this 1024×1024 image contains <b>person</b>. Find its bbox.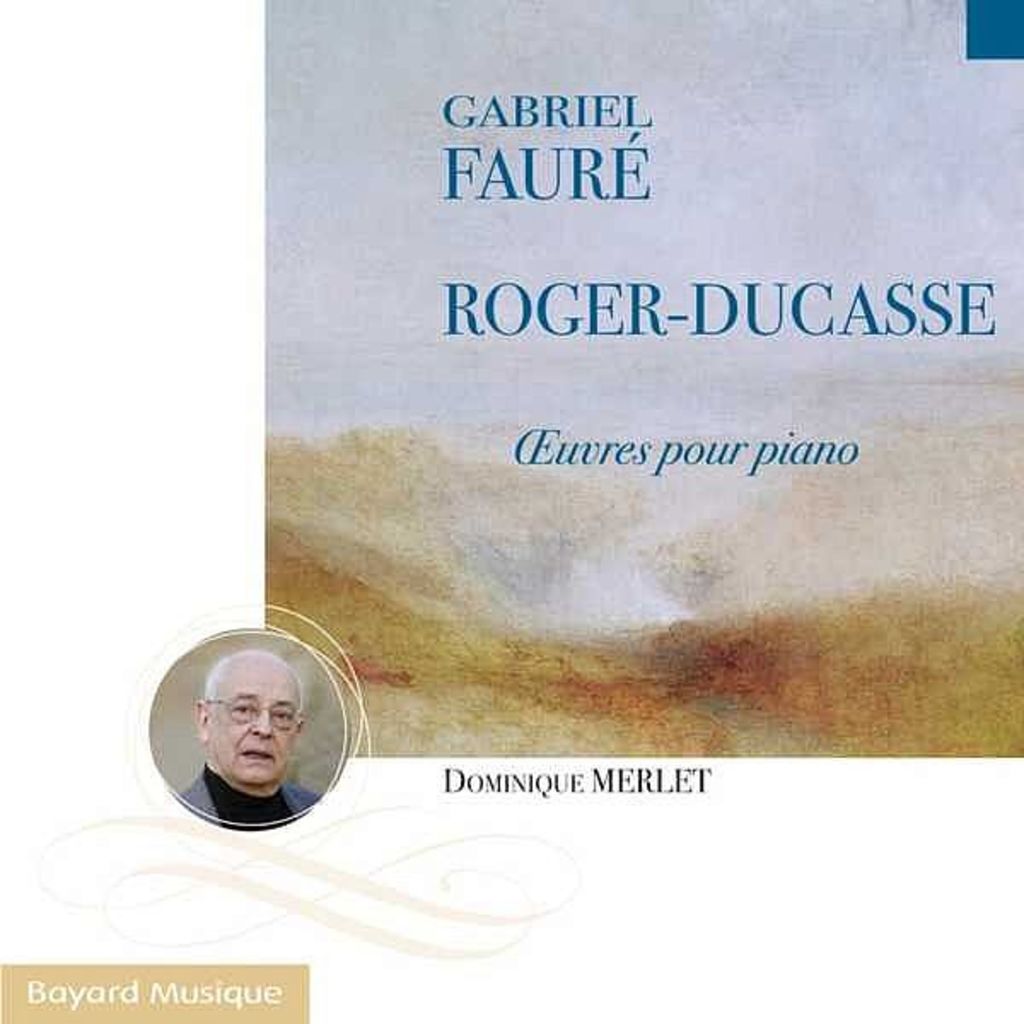
bbox=[179, 652, 328, 831].
